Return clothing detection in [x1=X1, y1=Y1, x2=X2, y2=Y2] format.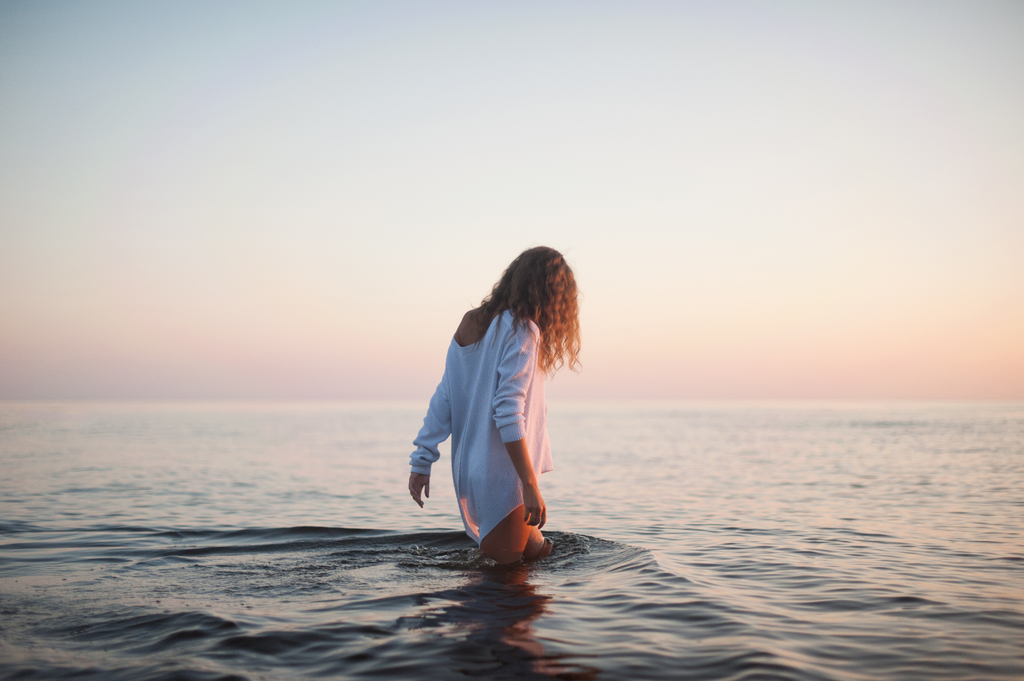
[x1=419, y1=312, x2=595, y2=535].
